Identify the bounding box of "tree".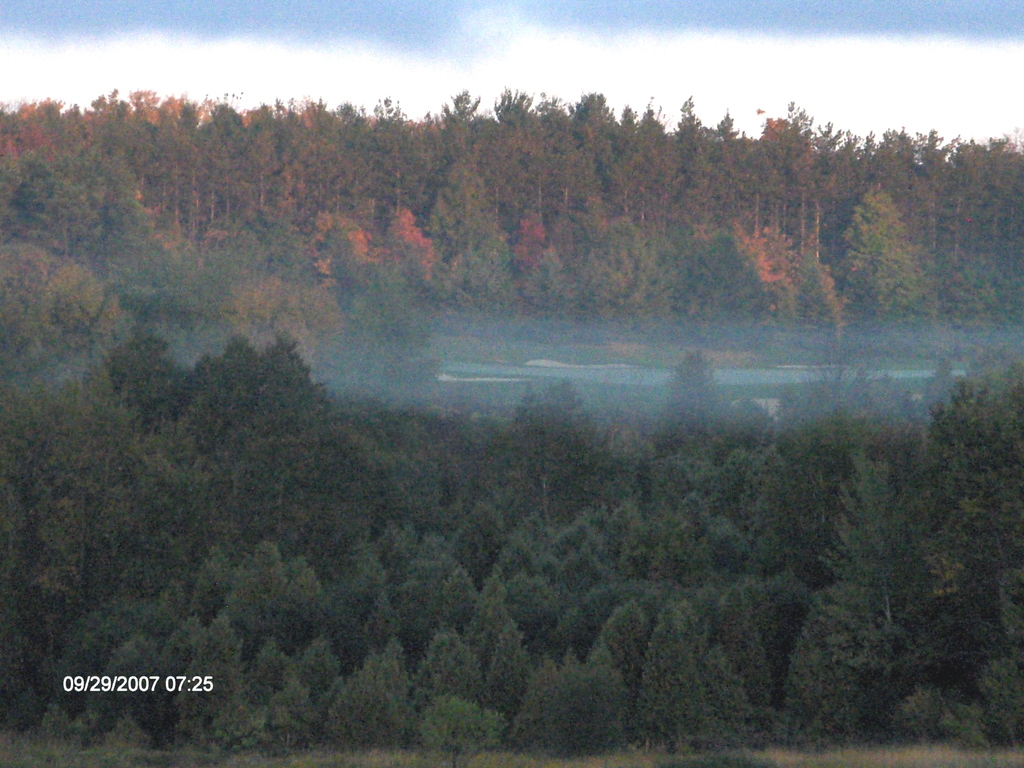
l=629, t=90, r=689, b=214.
